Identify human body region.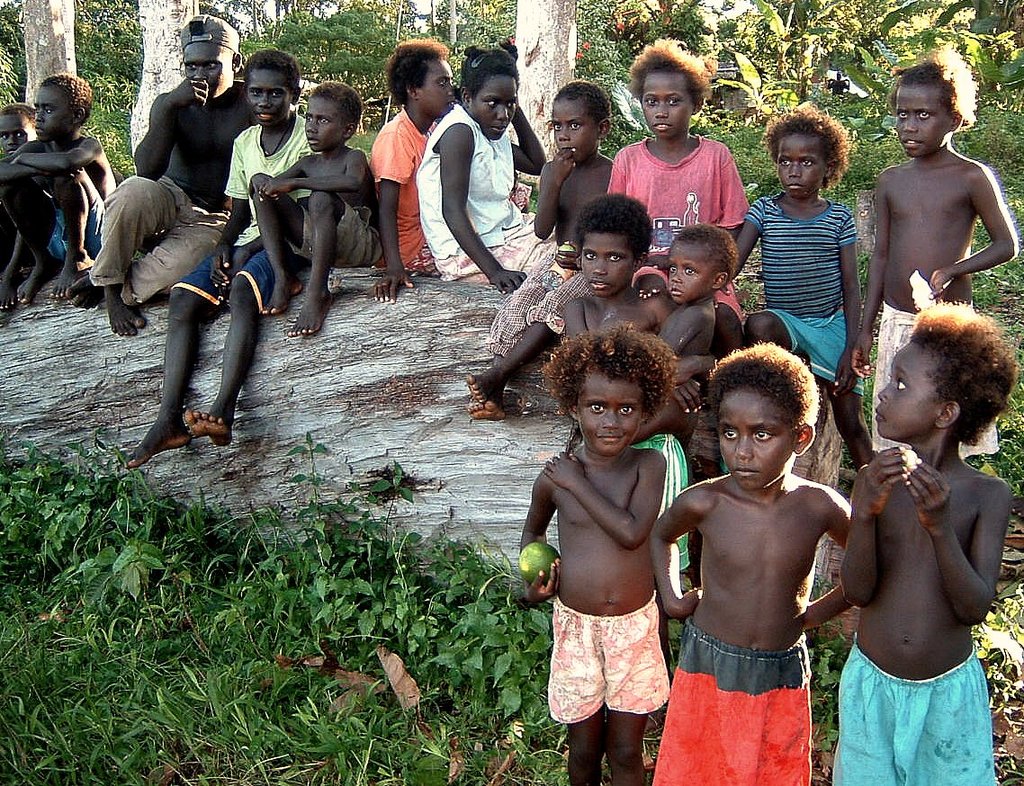
Region: crop(564, 290, 671, 344).
